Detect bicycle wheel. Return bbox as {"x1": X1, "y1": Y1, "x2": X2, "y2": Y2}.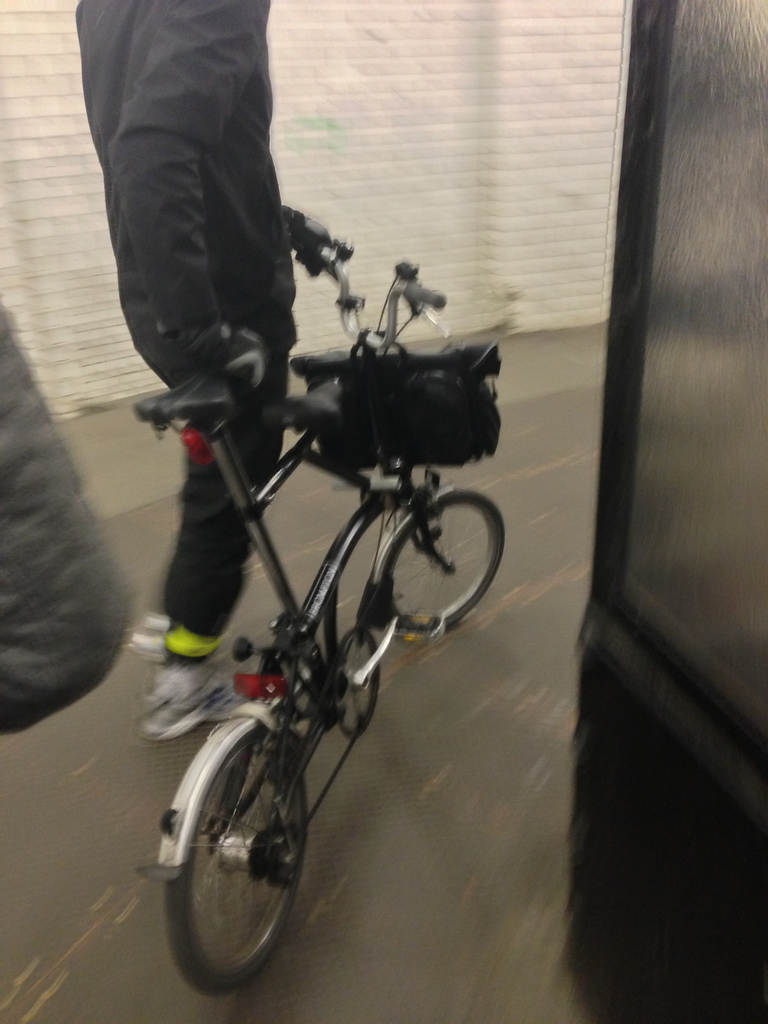
{"x1": 376, "y1": 490, "x2": 507, "y2": 630}.
